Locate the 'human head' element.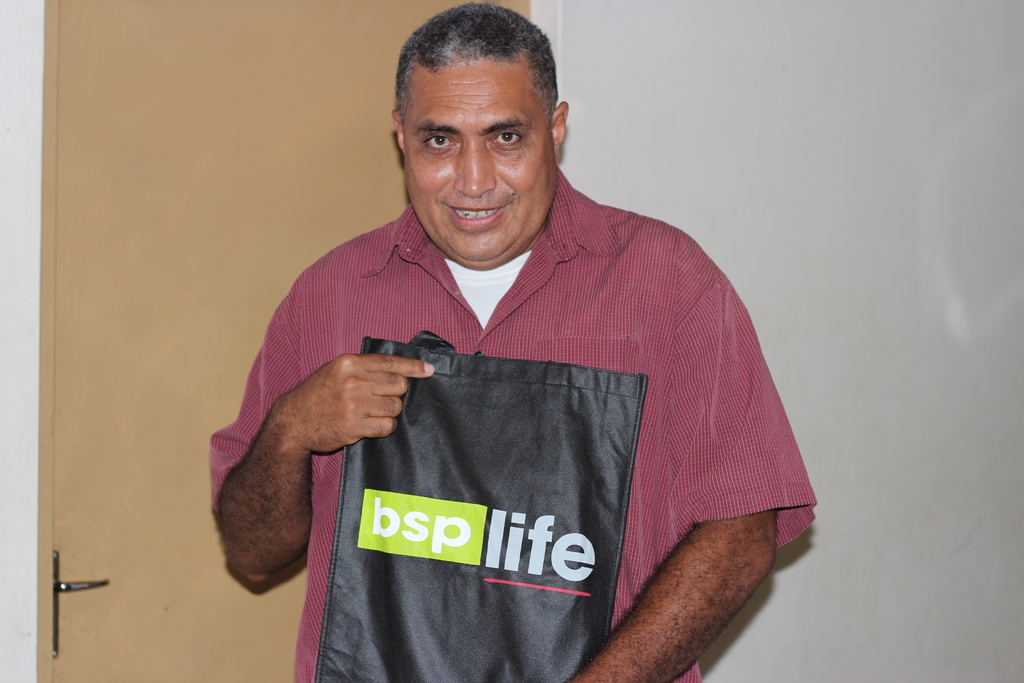
Element bbox: (left=387, top=42, right=570, bottom=245).
